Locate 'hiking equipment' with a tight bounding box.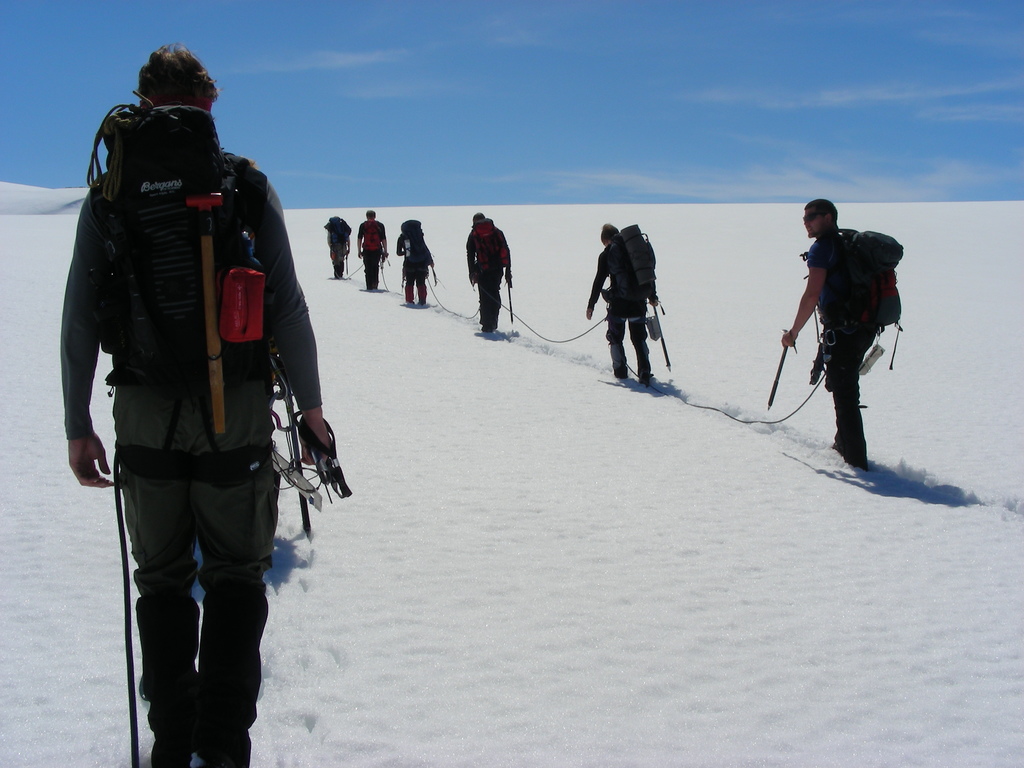
[left=468, top=214, right=515, bottom=275].
